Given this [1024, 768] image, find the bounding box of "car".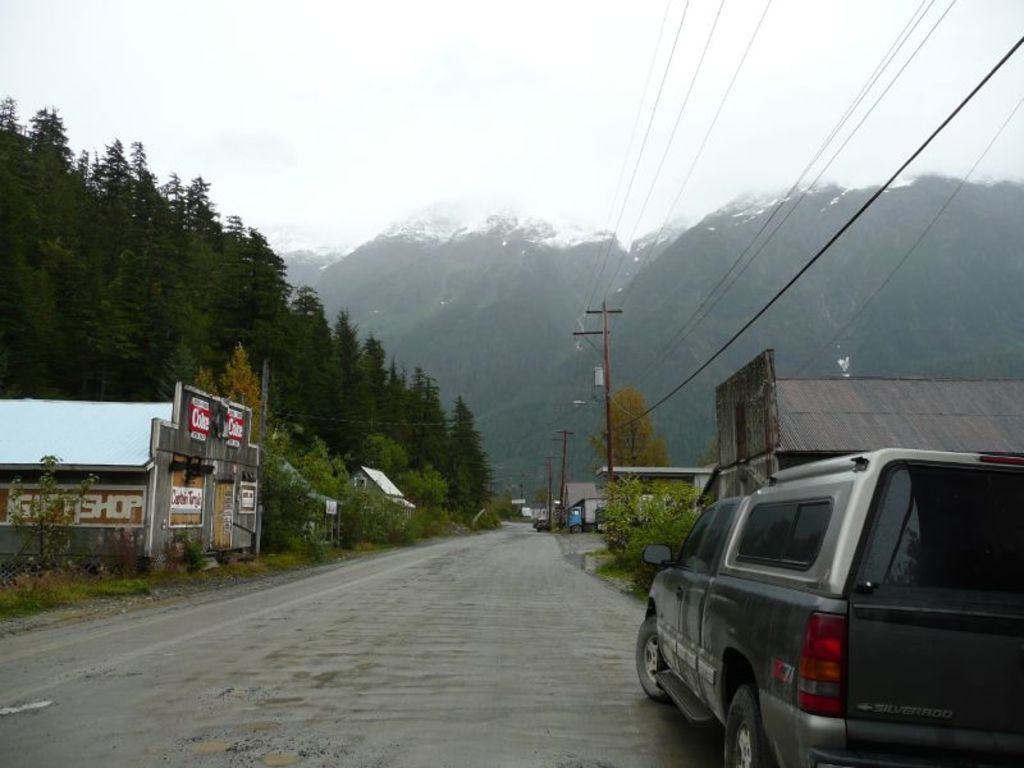
(left=539, top=520, right=550, bottom=534).
